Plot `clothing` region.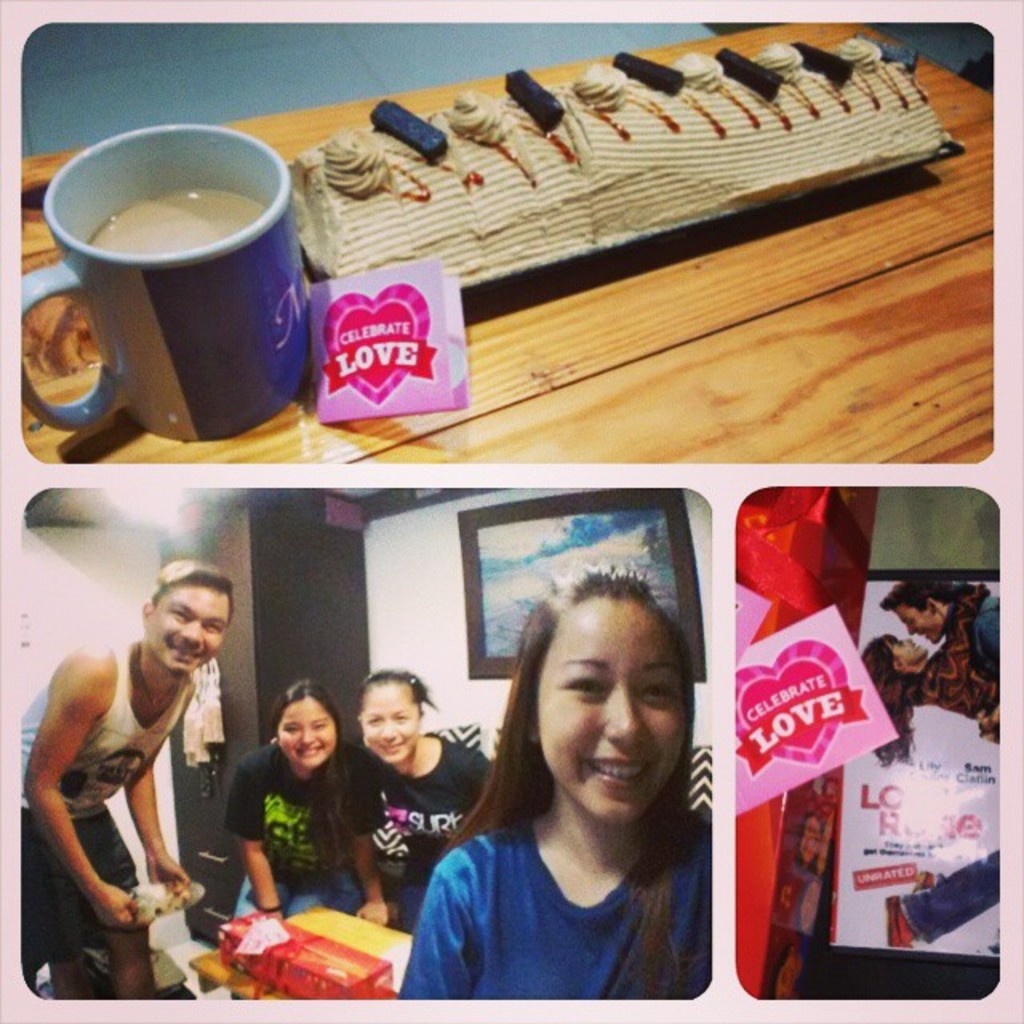
Plotted at {"x1": 376, "y1": 790, "x2": 720, "y2": 1000}.
